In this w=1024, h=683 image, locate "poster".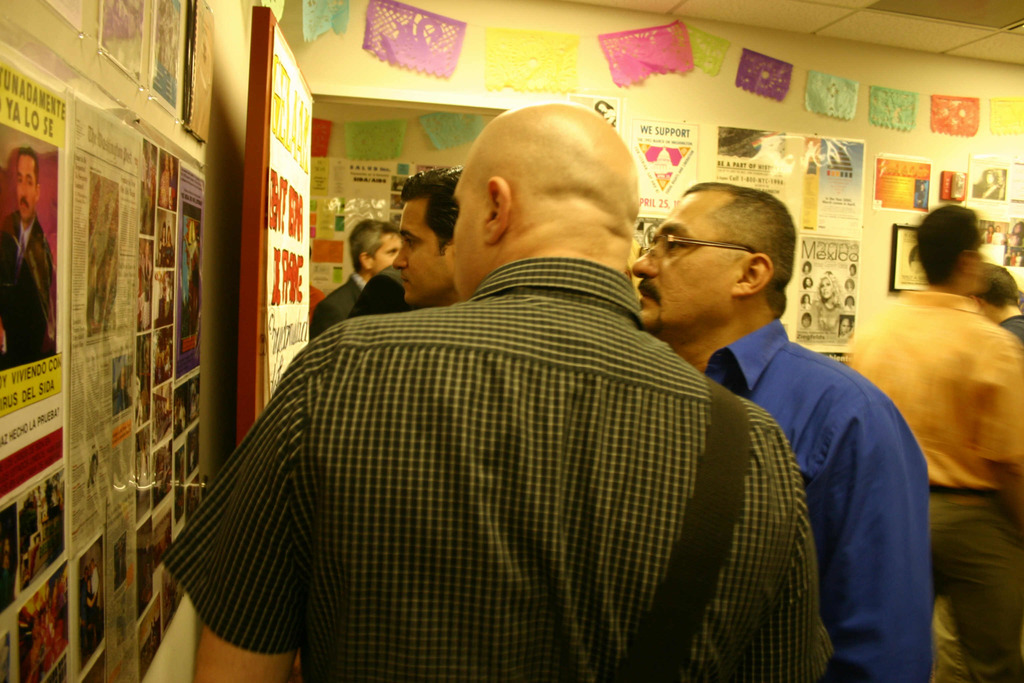
Bounding box: (182,0,218,144).
